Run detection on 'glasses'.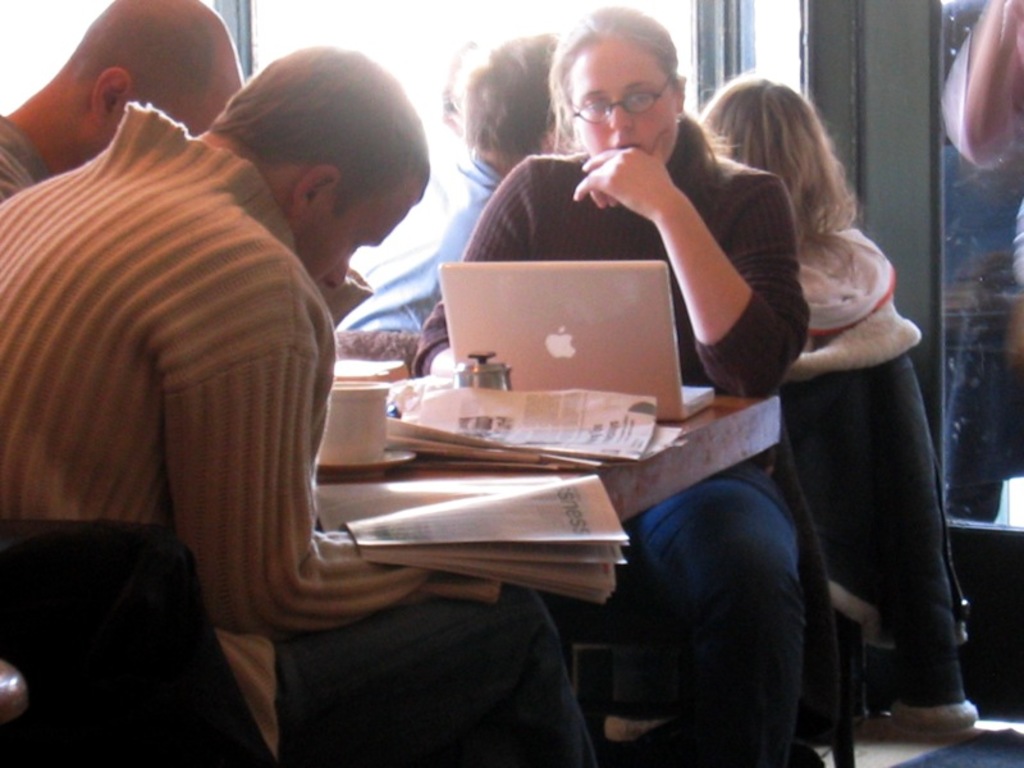
Result: detection(559, 72, 687, 120).
